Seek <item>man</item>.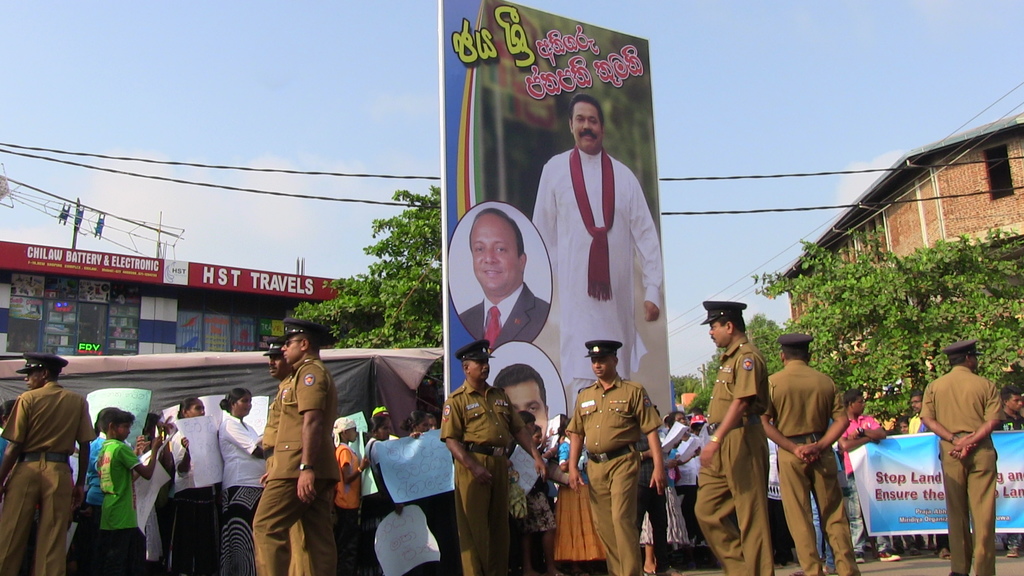
[451, 205, 554, 351].
